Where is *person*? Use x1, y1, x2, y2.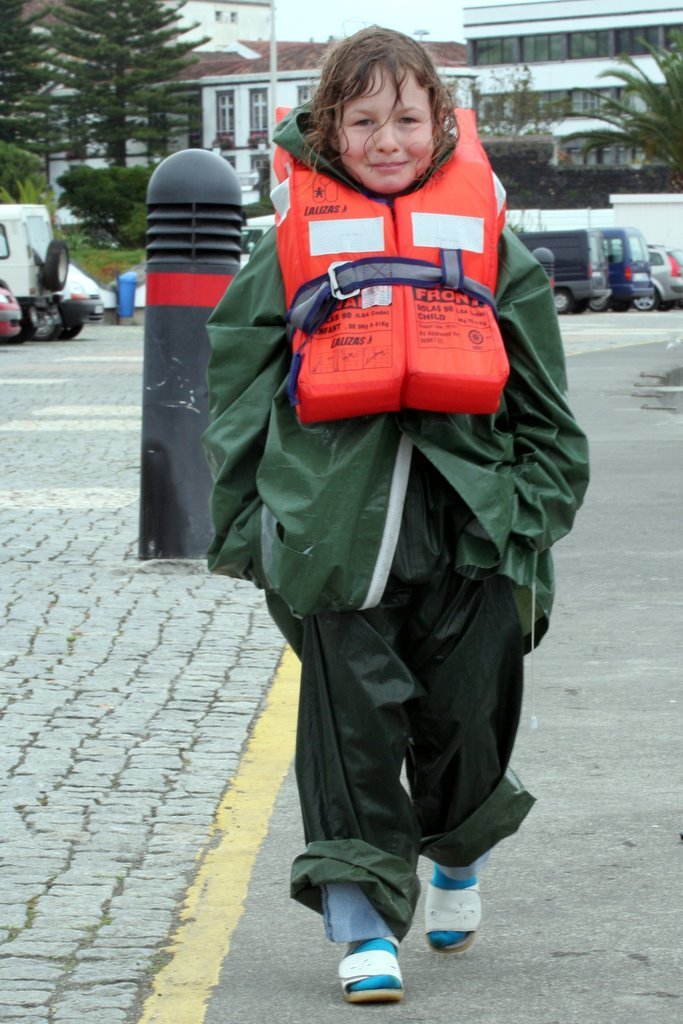
204, 45, 577, 932.
